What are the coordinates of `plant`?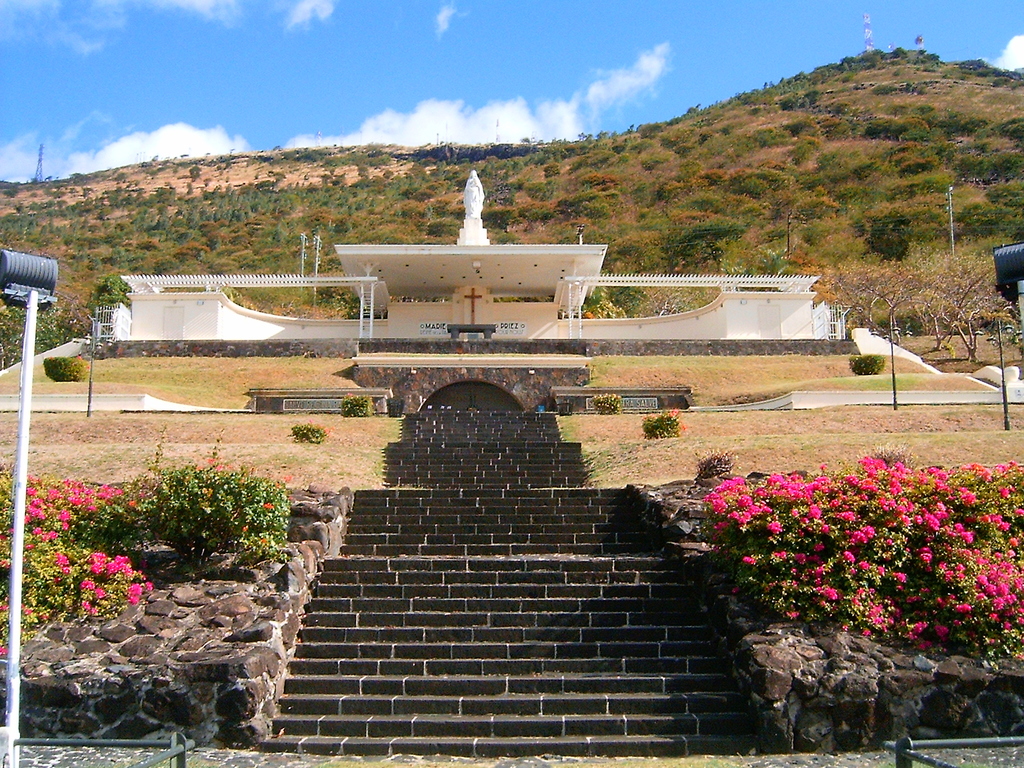
select_region(40, 355, 91, 383).
